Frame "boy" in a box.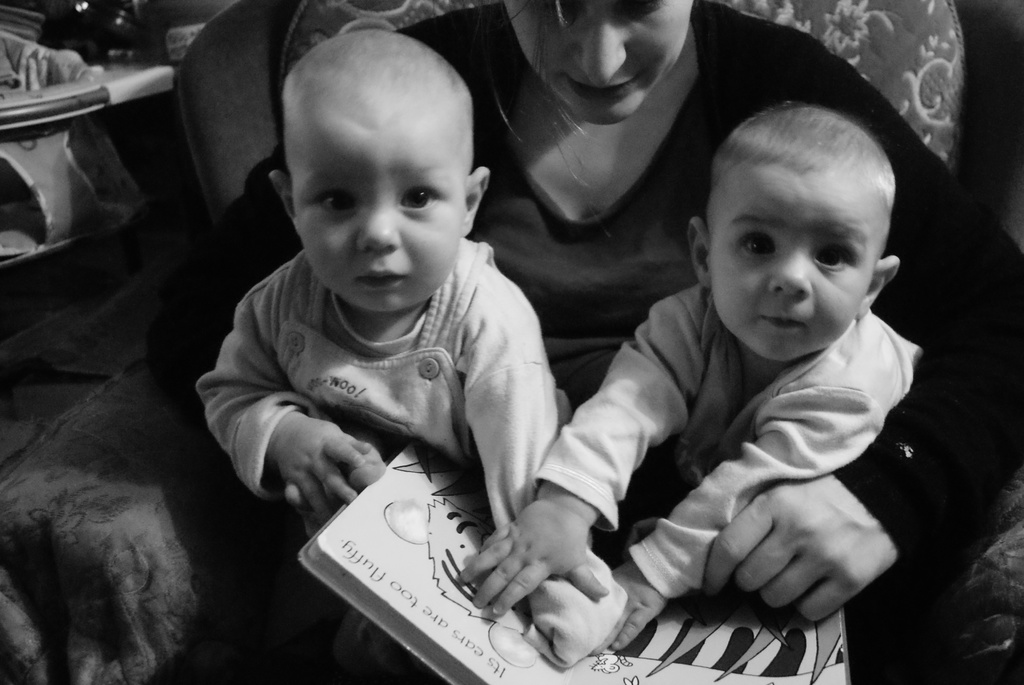
<box>454,102,931,625</box>.
